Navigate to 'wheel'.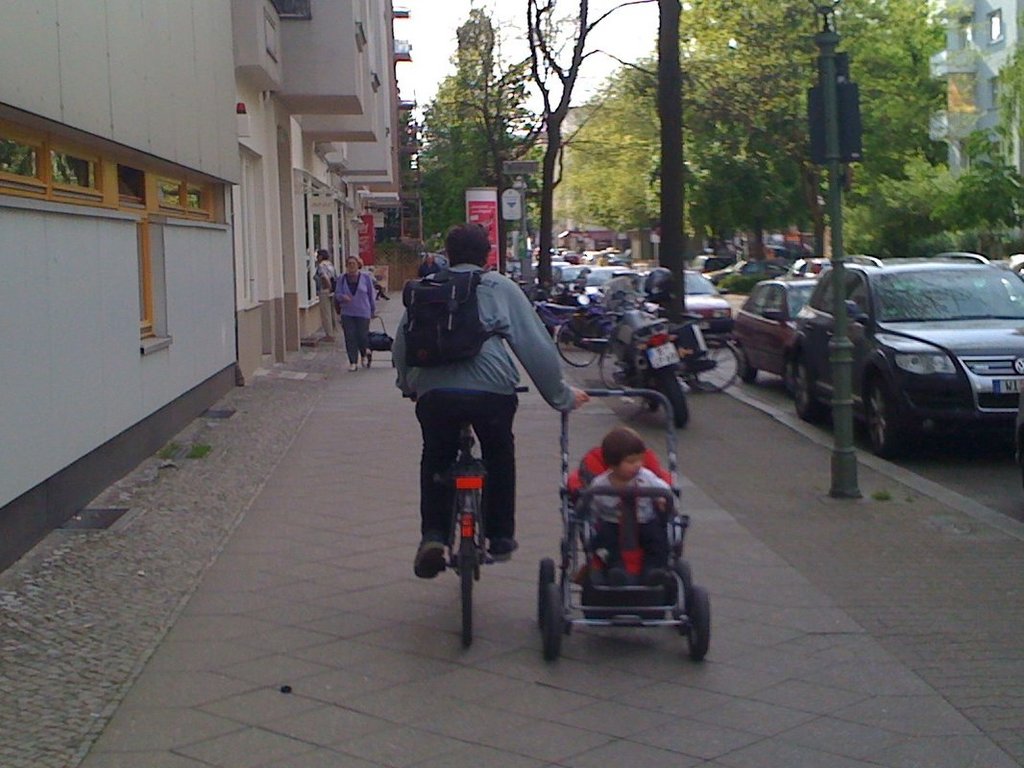
Navigation target: box=[862, 374, 908, 463].
